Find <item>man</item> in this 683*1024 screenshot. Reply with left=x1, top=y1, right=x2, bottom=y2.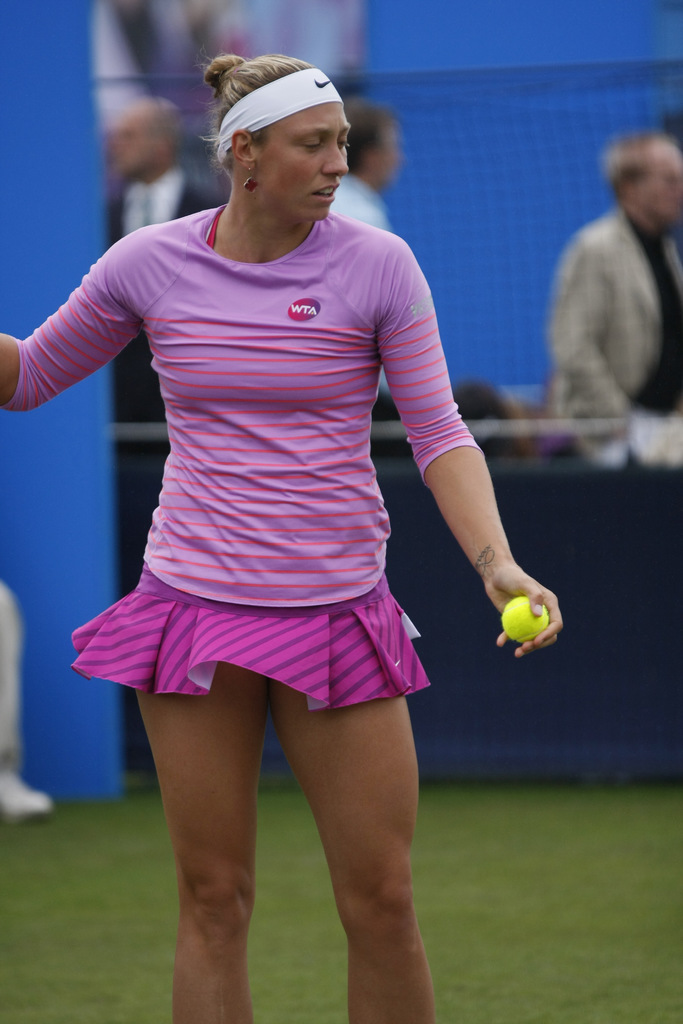
left=339, top=95, right=402, bottom=419.
